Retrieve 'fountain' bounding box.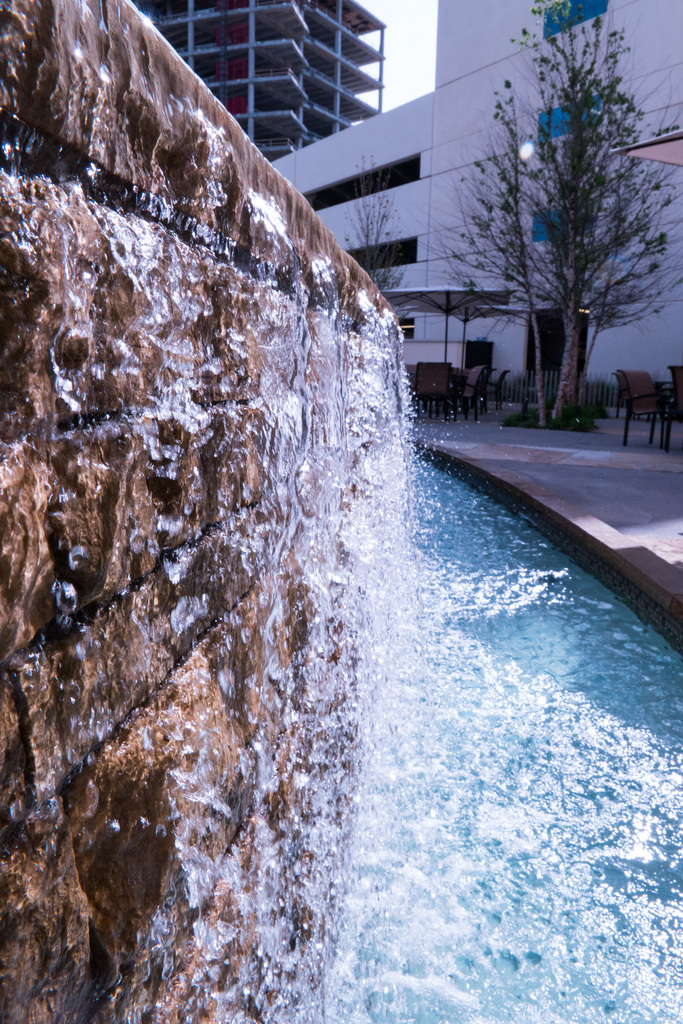
Bounding box: box=[161, 225, 641, 1000].
